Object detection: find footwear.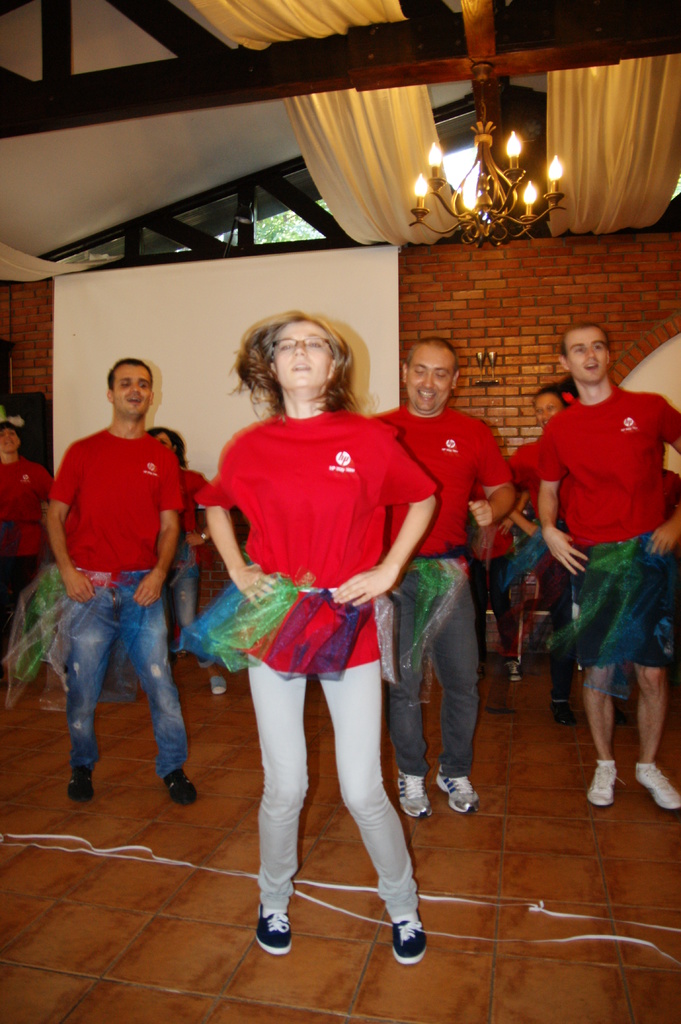
(left=549, top=702, right=576, bottom=728).
